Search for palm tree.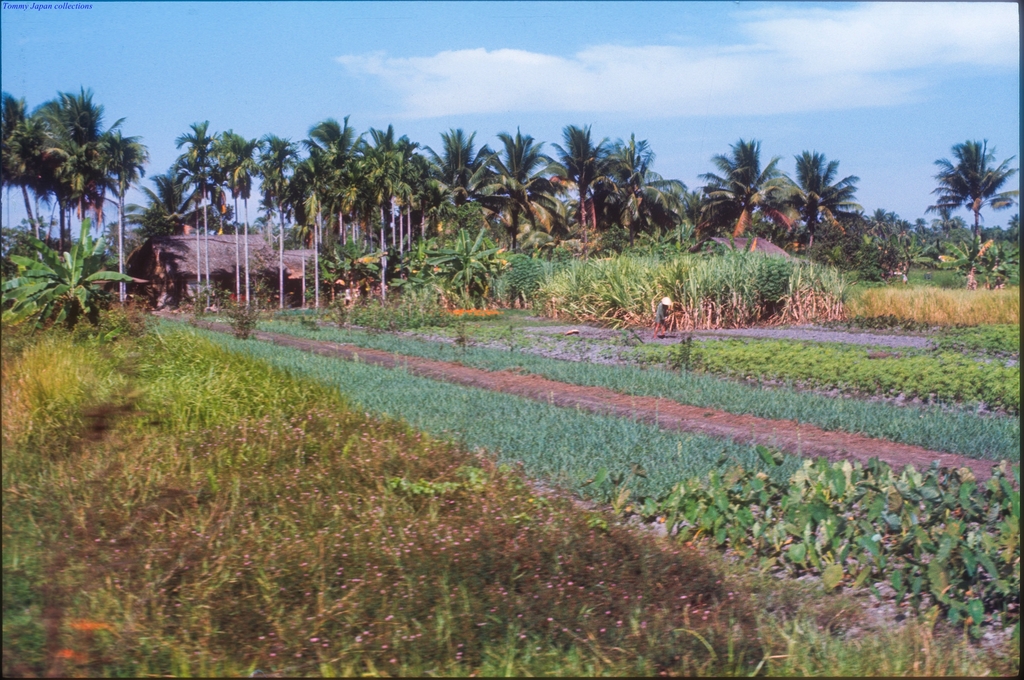
Found at region(371, 131, 426, 229).
